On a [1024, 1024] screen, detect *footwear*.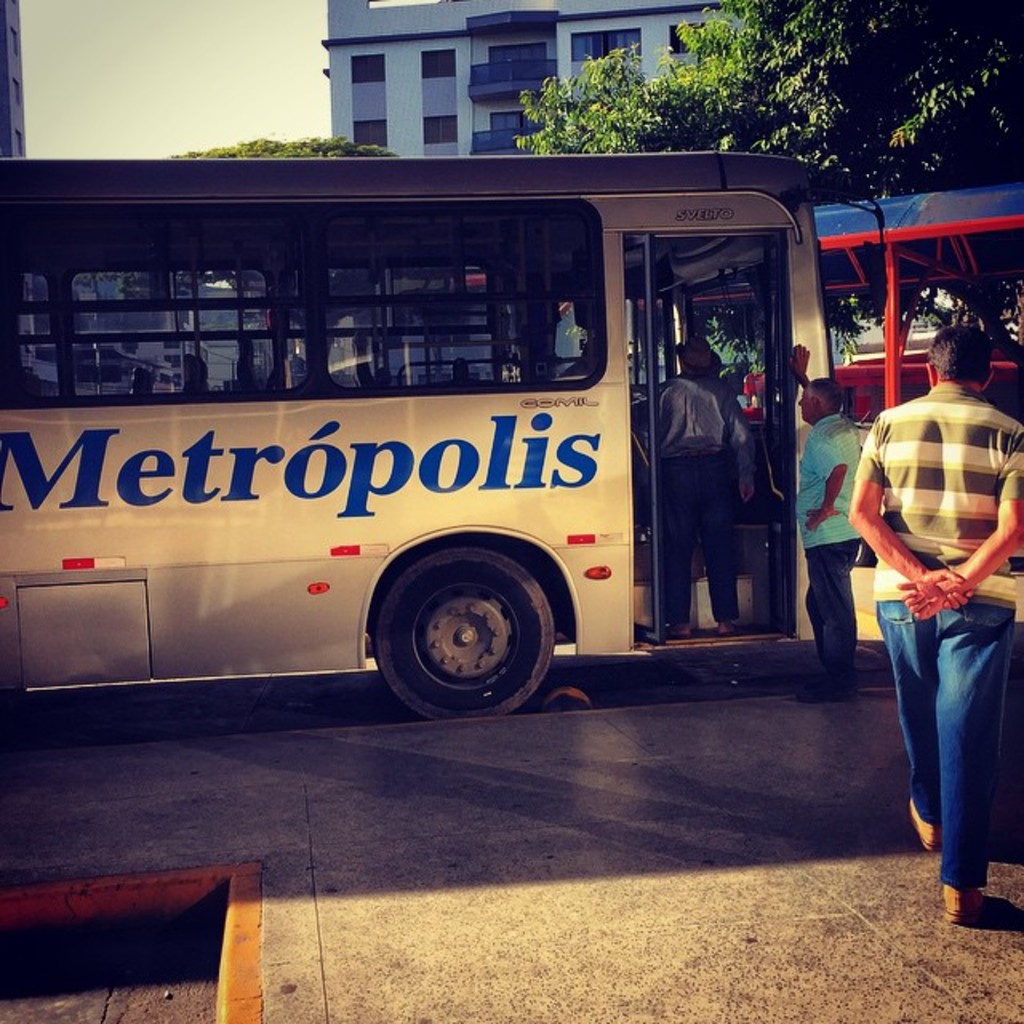
locate(664, 626, 698, 642).
